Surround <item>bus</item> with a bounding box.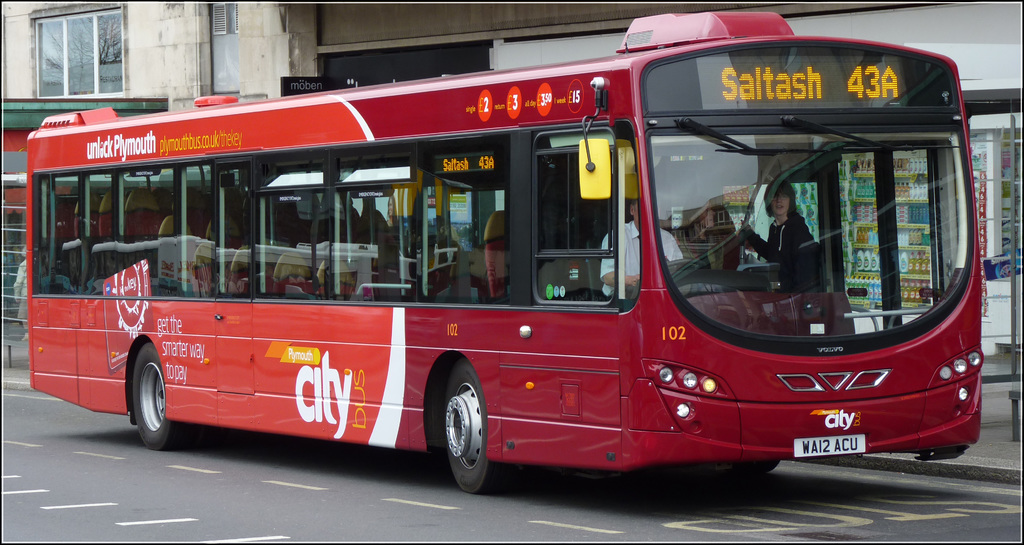
box=[26, 12, 982, 498].
